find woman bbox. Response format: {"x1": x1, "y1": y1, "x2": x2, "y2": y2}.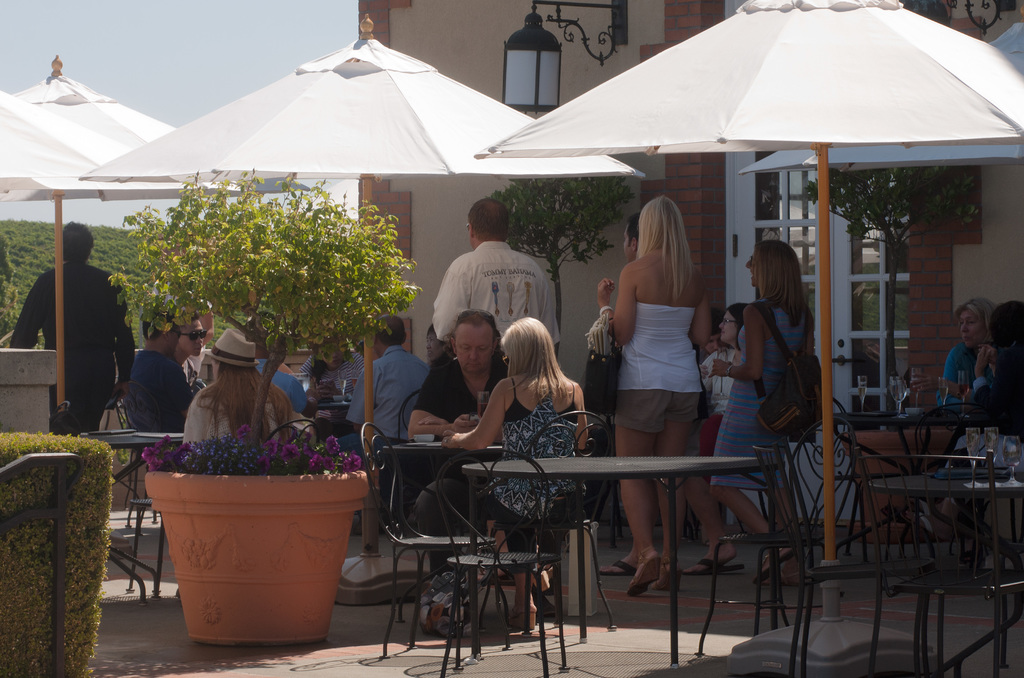
{"x1": 680, "y1": 302, "x2": 753, "y2": 574}.
